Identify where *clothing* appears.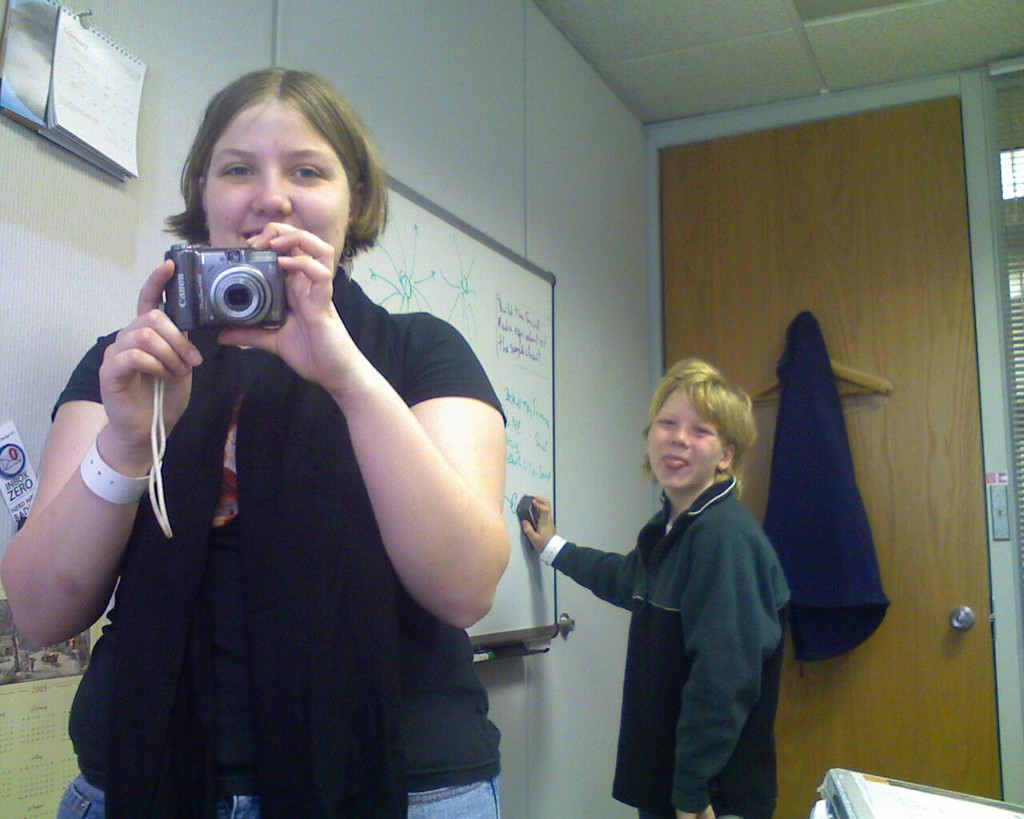
Appears at <box>47,265,498,818</box>.
